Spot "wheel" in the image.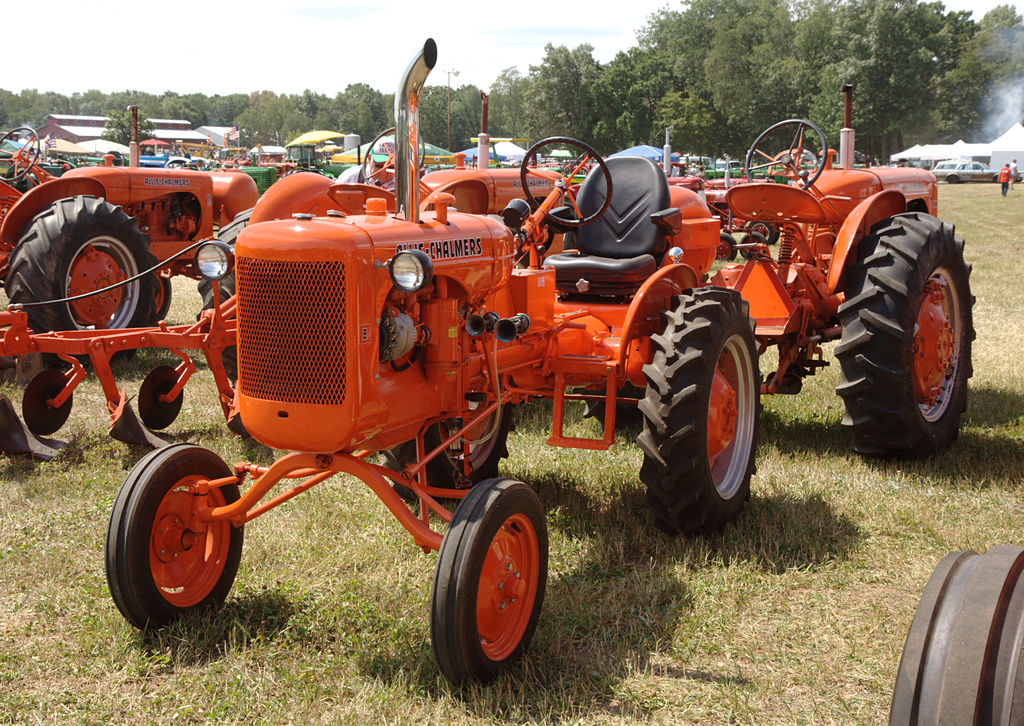
"wheel" found at (x1=0, y1=127, x2=40, y2=182).
